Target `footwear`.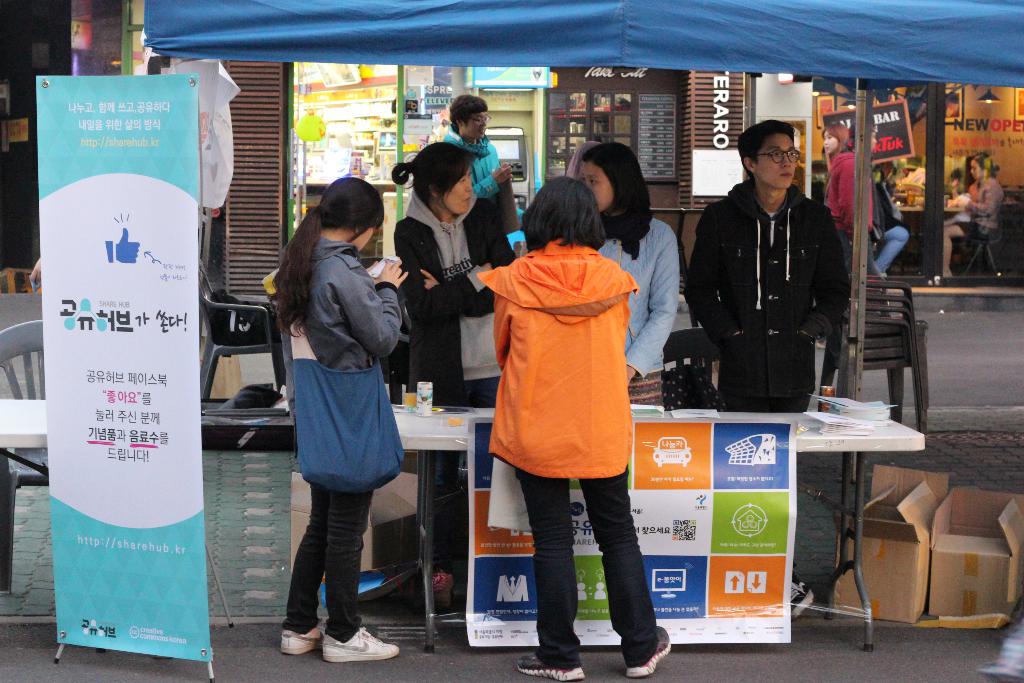
Target region: locate(512, 652, 589, 682).
